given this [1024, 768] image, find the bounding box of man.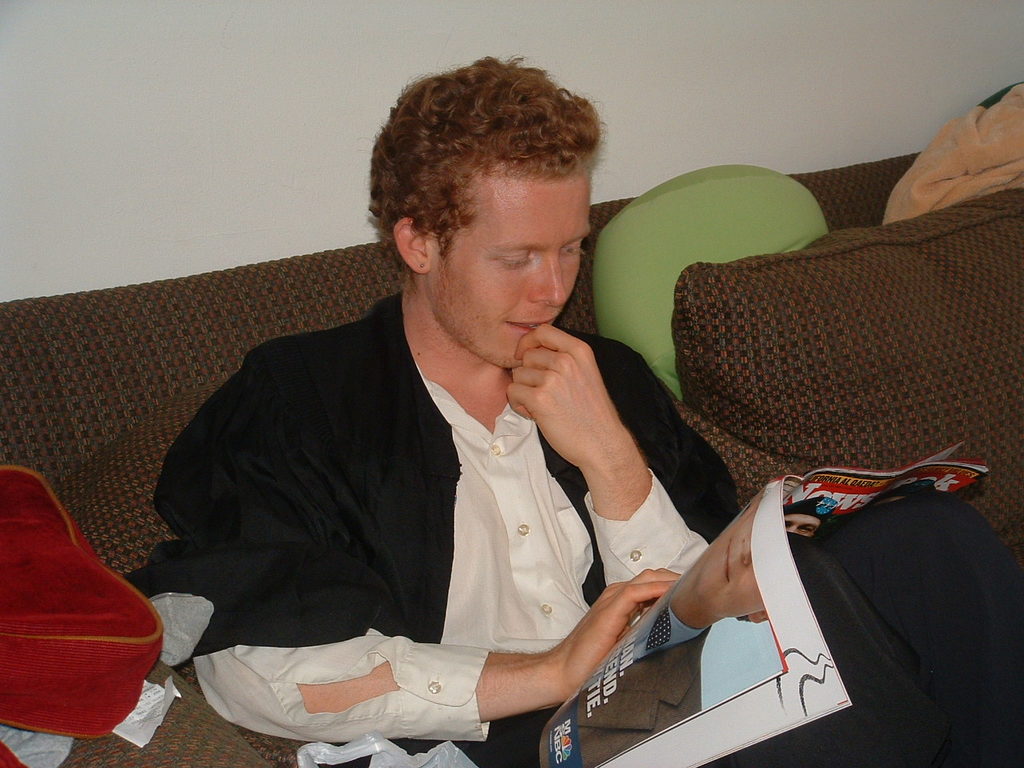
{"left": 534, "top": 494, "right": 767, "bottom": 767}.
